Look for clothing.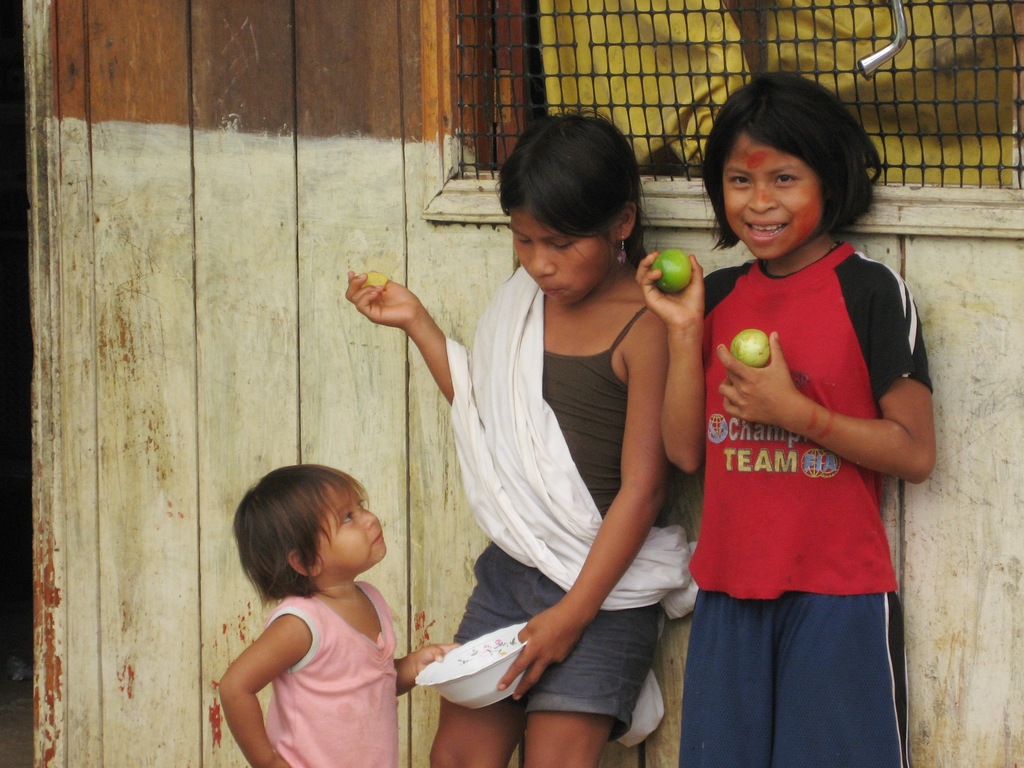
Found: <region>266, 593, 397, 767</region>.
